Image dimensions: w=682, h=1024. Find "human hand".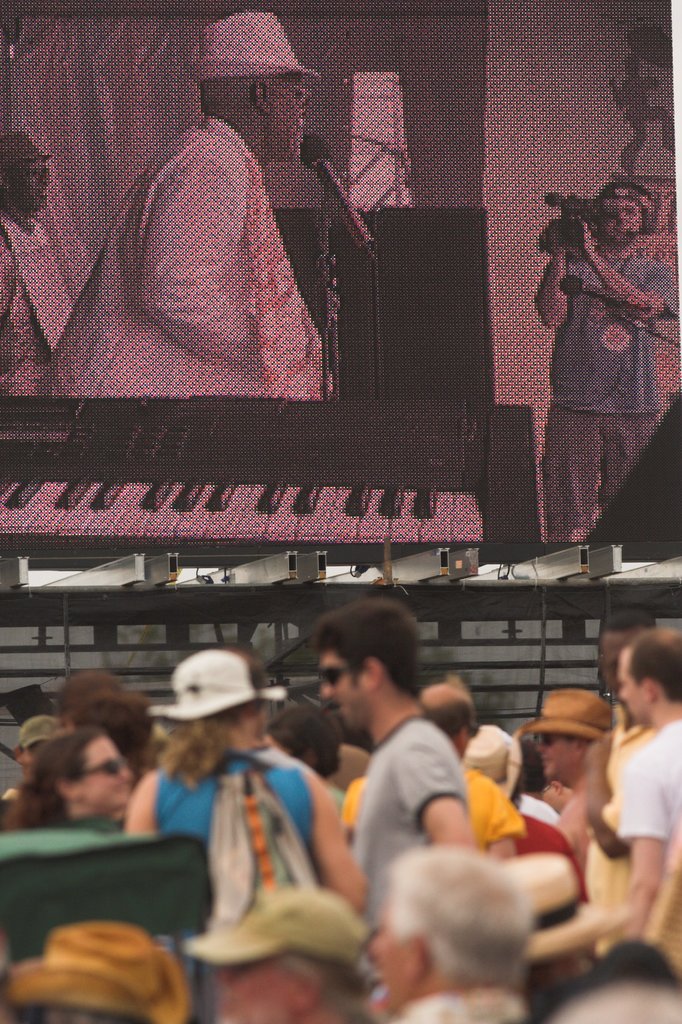
580:897:643:935.
